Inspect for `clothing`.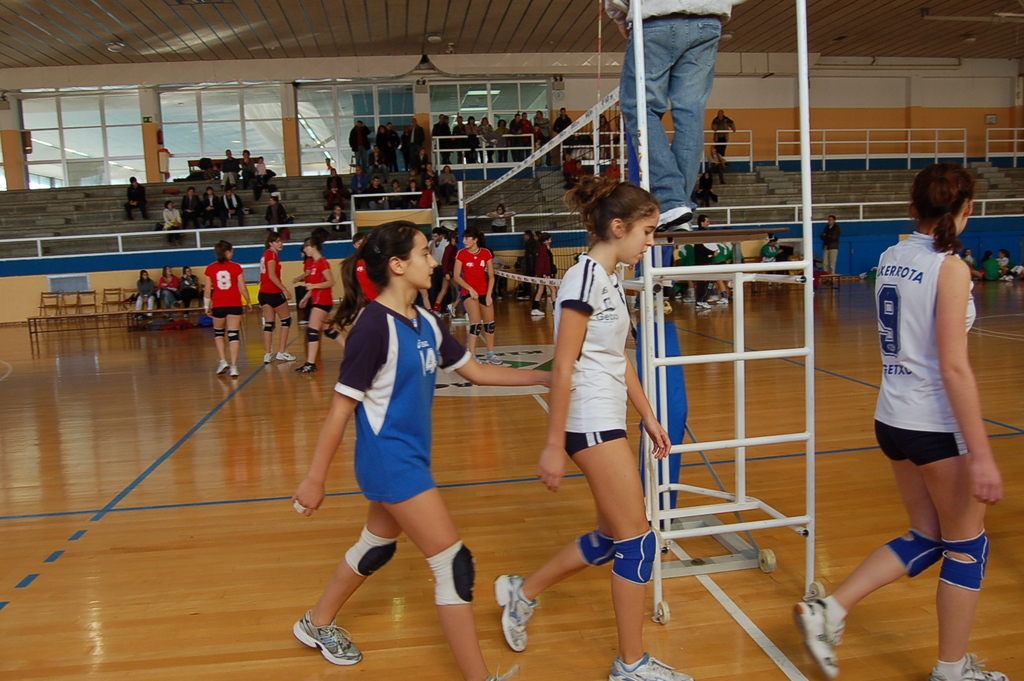
Inspection: 308, 261, 334, 309.
